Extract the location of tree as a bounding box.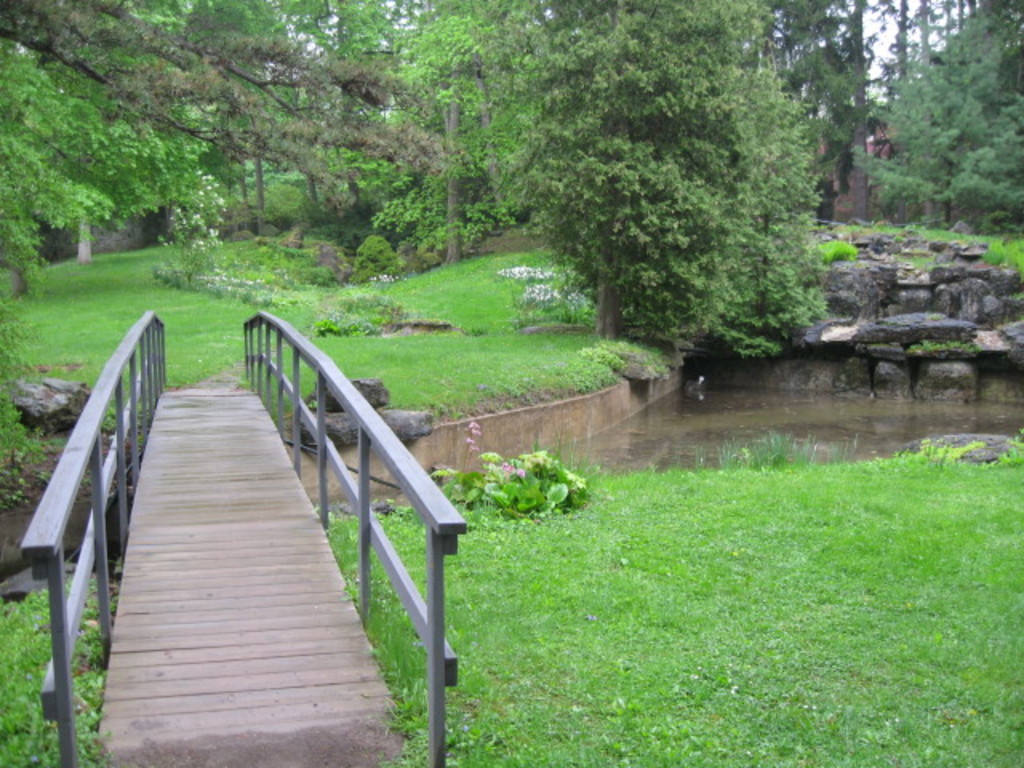
bbox(821, 0, 952, 128).
